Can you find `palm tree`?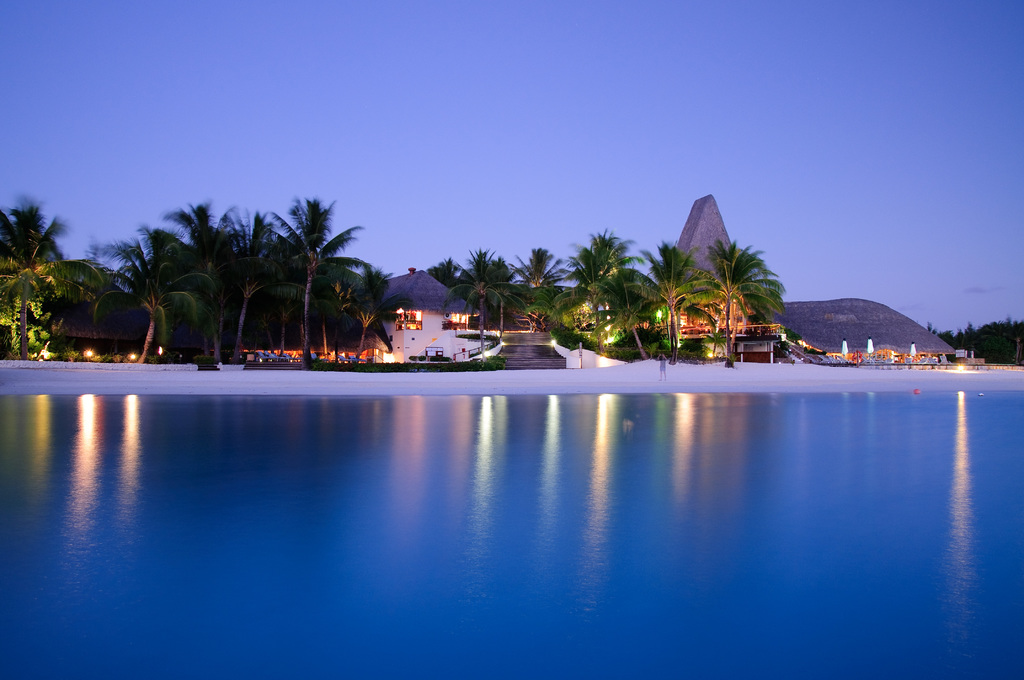
Yes, bounding box: select_region(698, 240, 782, 362).
